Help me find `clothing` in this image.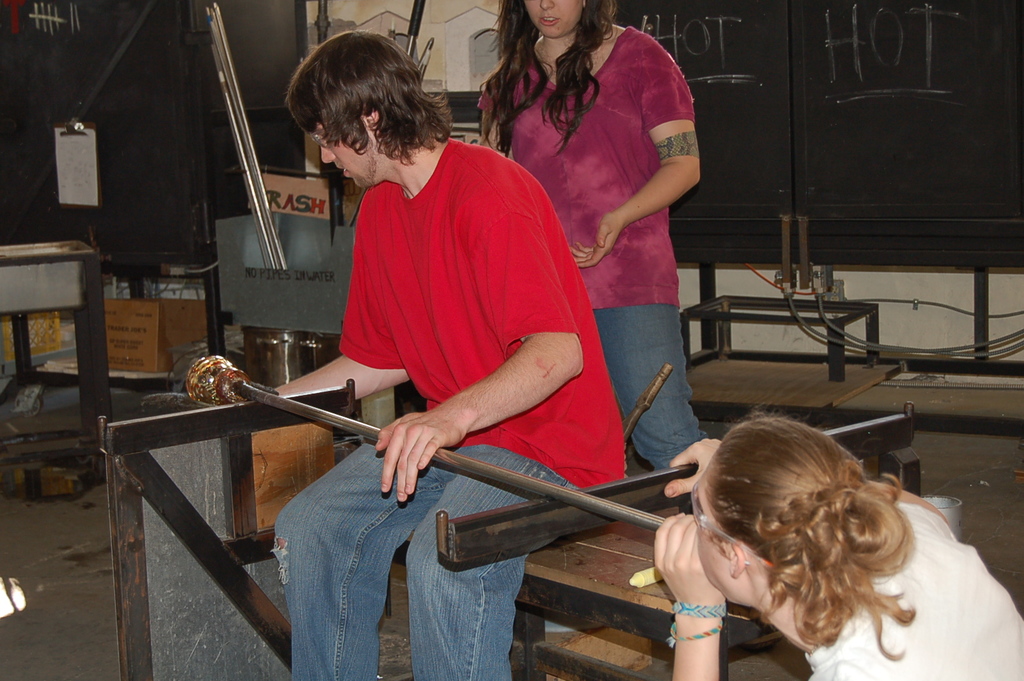
Found it: 489, 3, 686, 595.
